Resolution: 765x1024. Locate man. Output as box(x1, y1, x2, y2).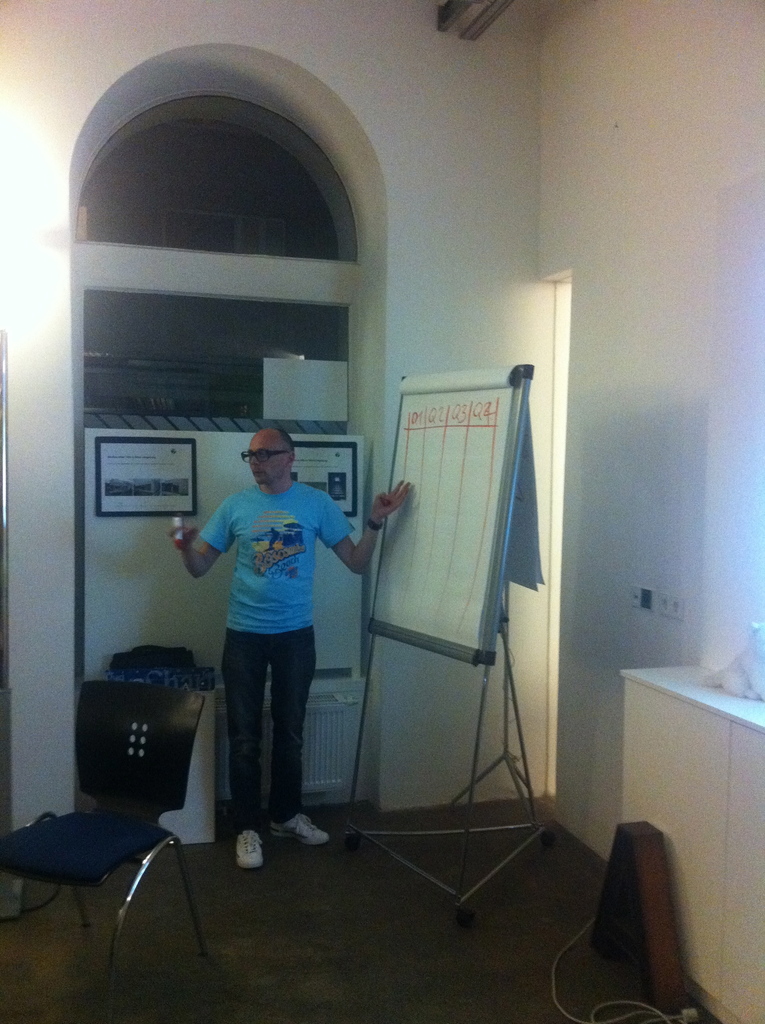
box(201, 504, 349, 851).
